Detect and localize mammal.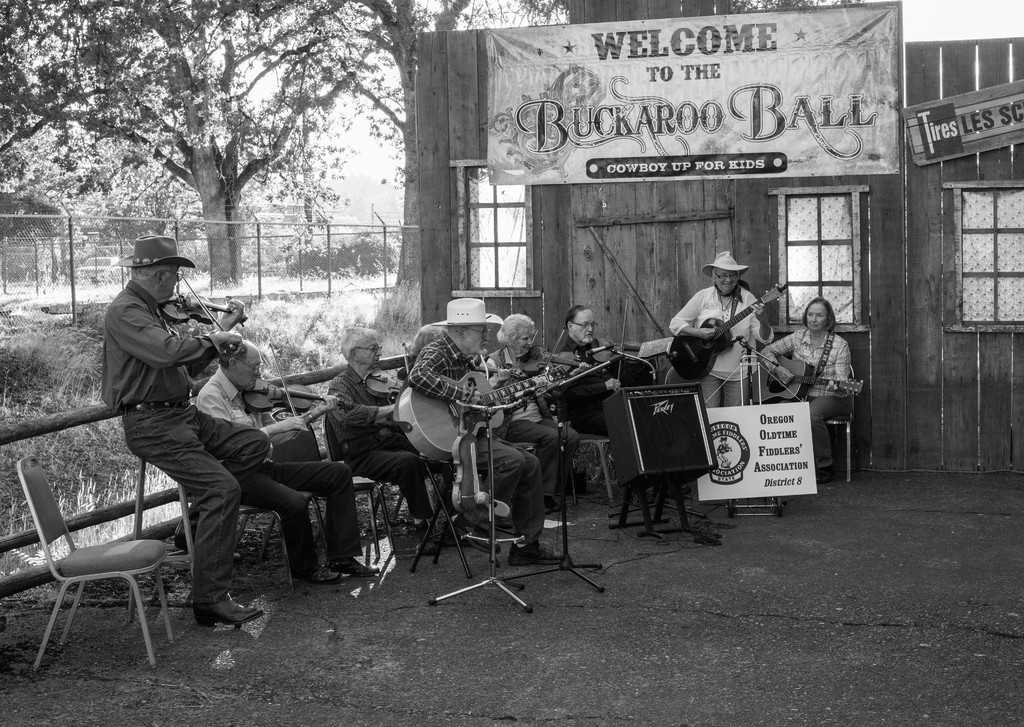
Localized at <region>196, 339, 372, 584</region>.
